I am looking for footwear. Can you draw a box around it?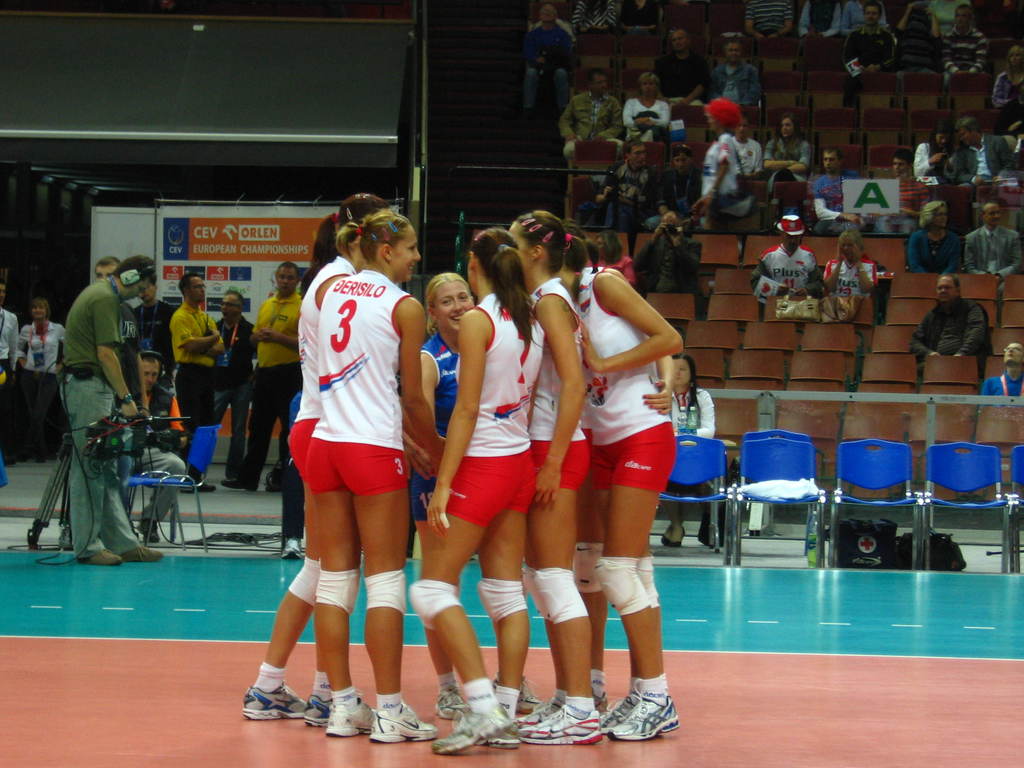
Sure, the bounding box is detection(279, 535, 305, 560).
